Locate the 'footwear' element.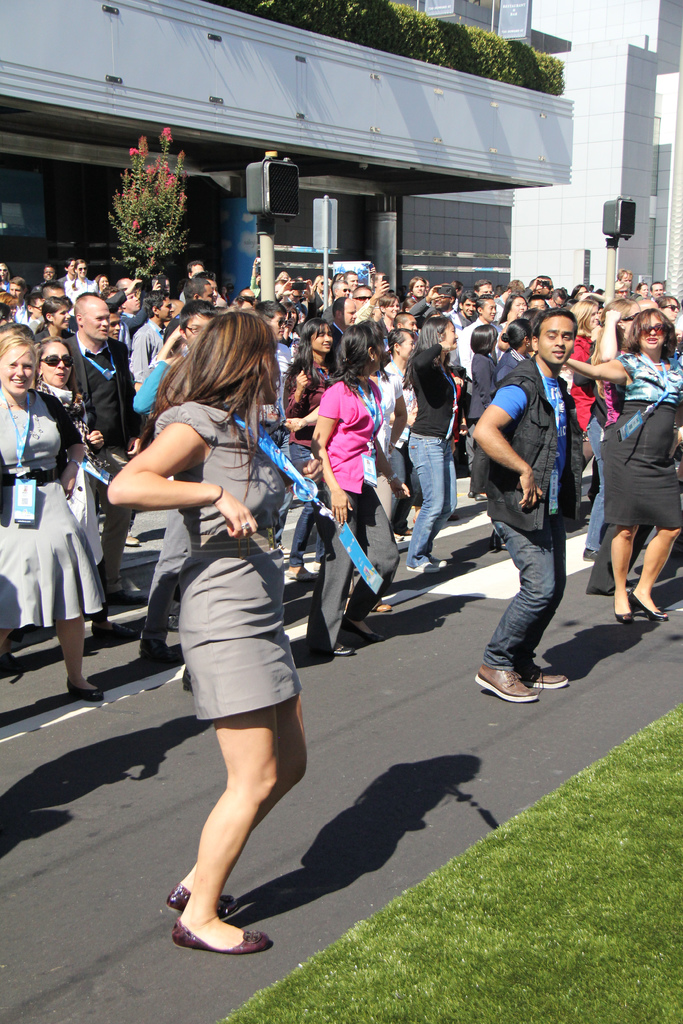
Element bbox: [left=323, top=638, right=353, bottom=653].
